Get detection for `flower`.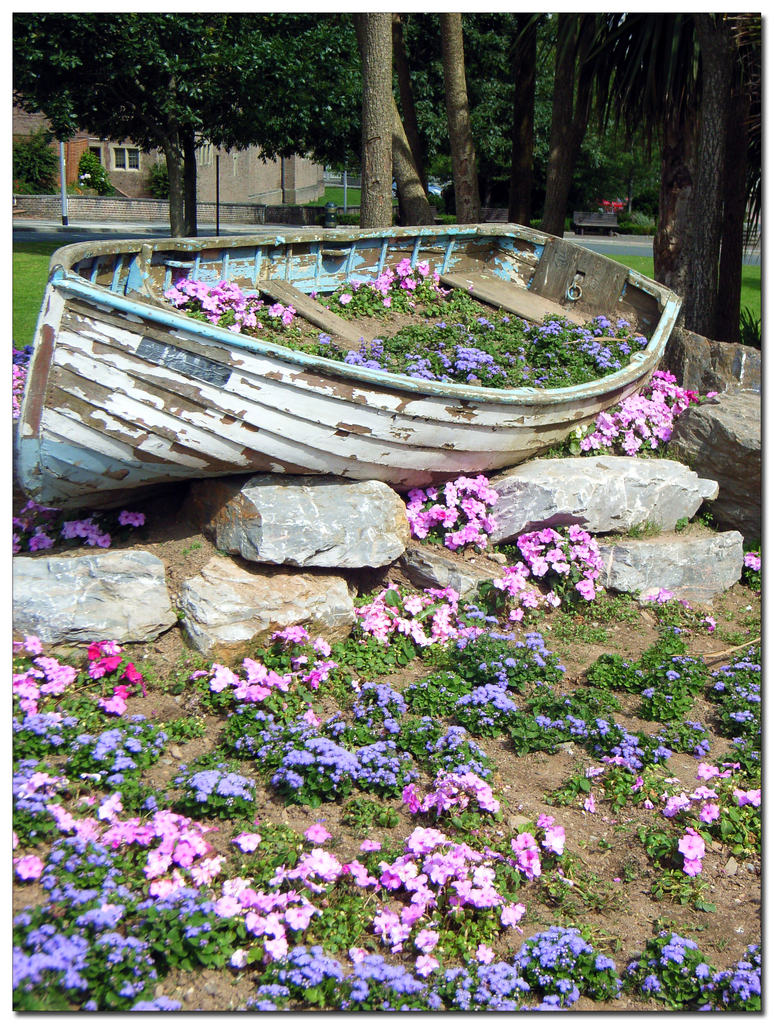
Detection: select_region(10, 497, 54, 516).
